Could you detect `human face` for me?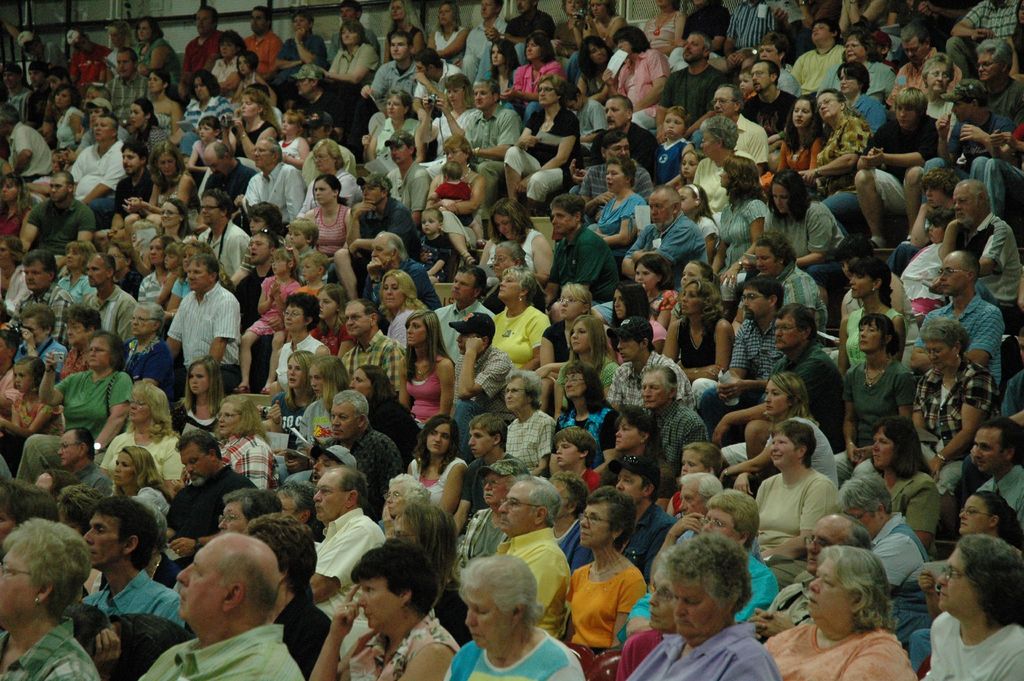
Detection result: [left=971, top=429, right=1006, bottom=469].
